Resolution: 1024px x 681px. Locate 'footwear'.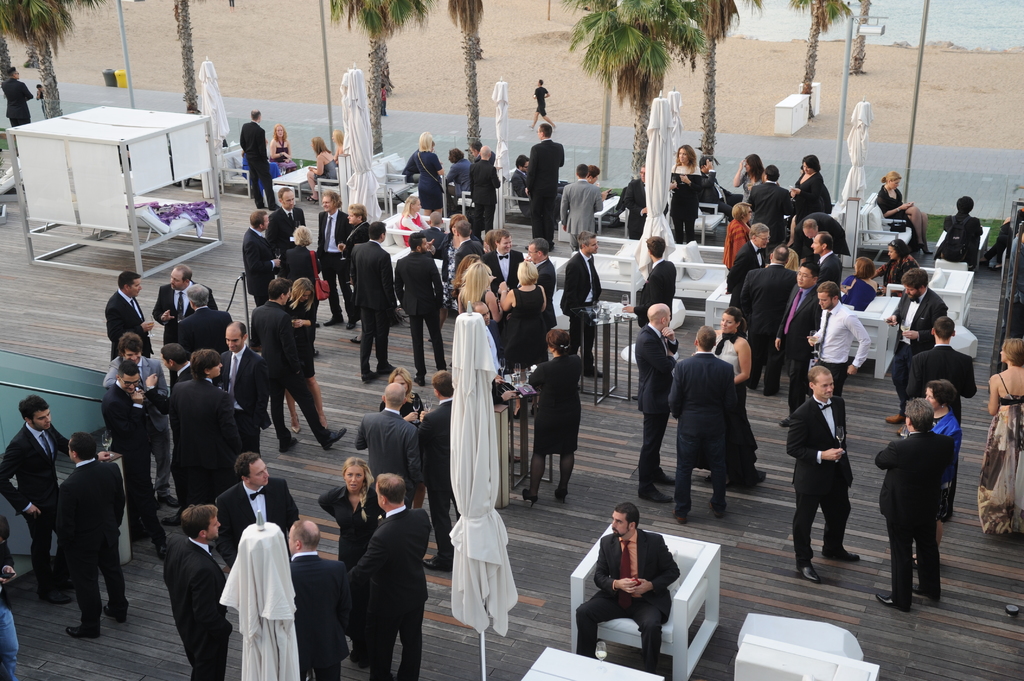
(63, 621, 98, 642).
